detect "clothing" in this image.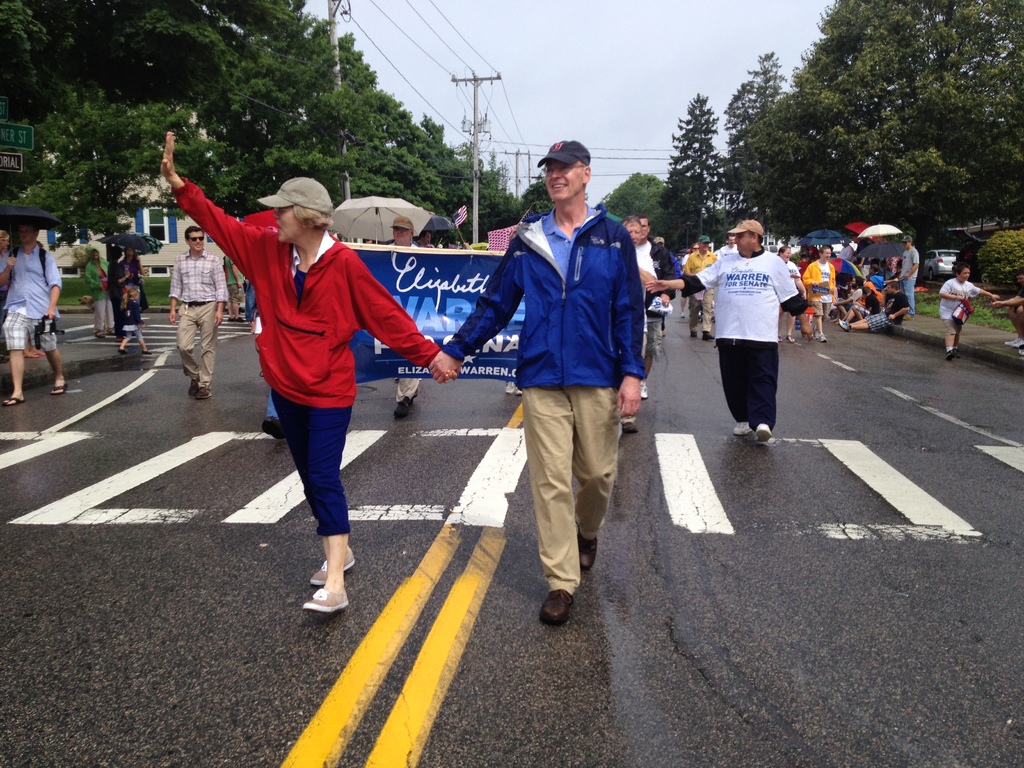
Detection: box=[84, 256, 115, 332].
